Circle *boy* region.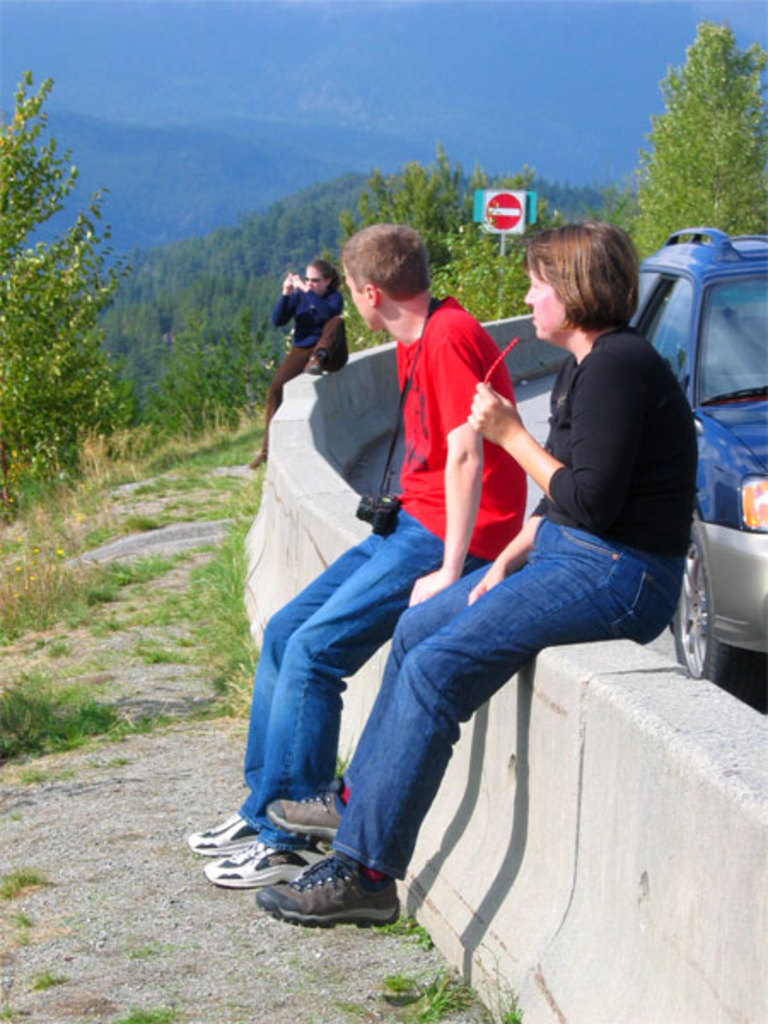
Region: bbox=(183, 220, 531, 887).
